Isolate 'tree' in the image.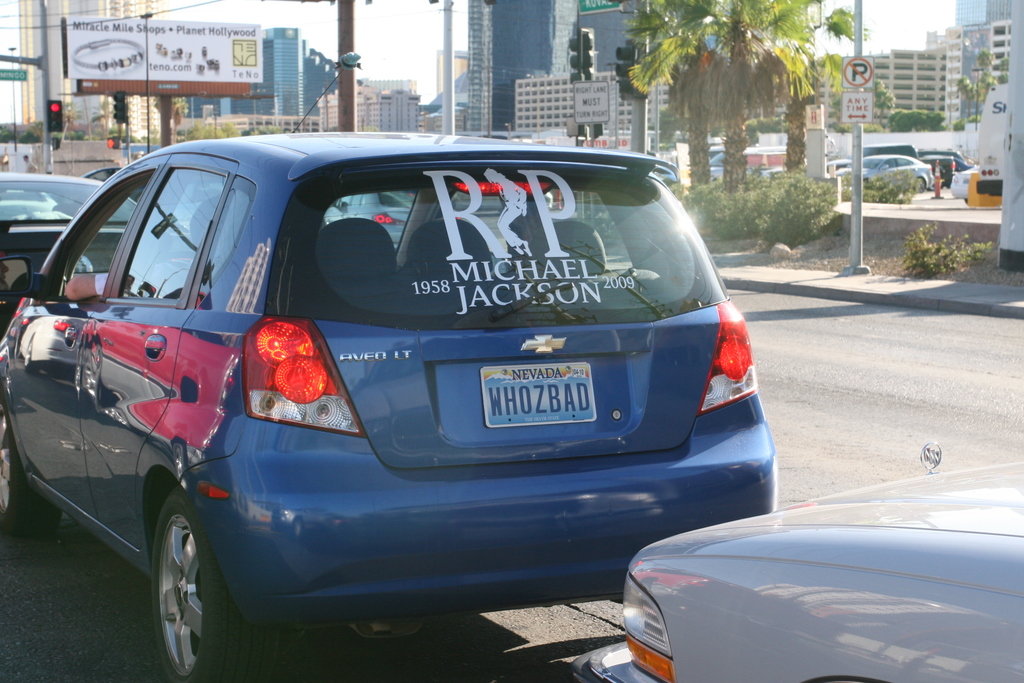
Isolated region: <bbox>766, 0, 855, 173</bbox>.
